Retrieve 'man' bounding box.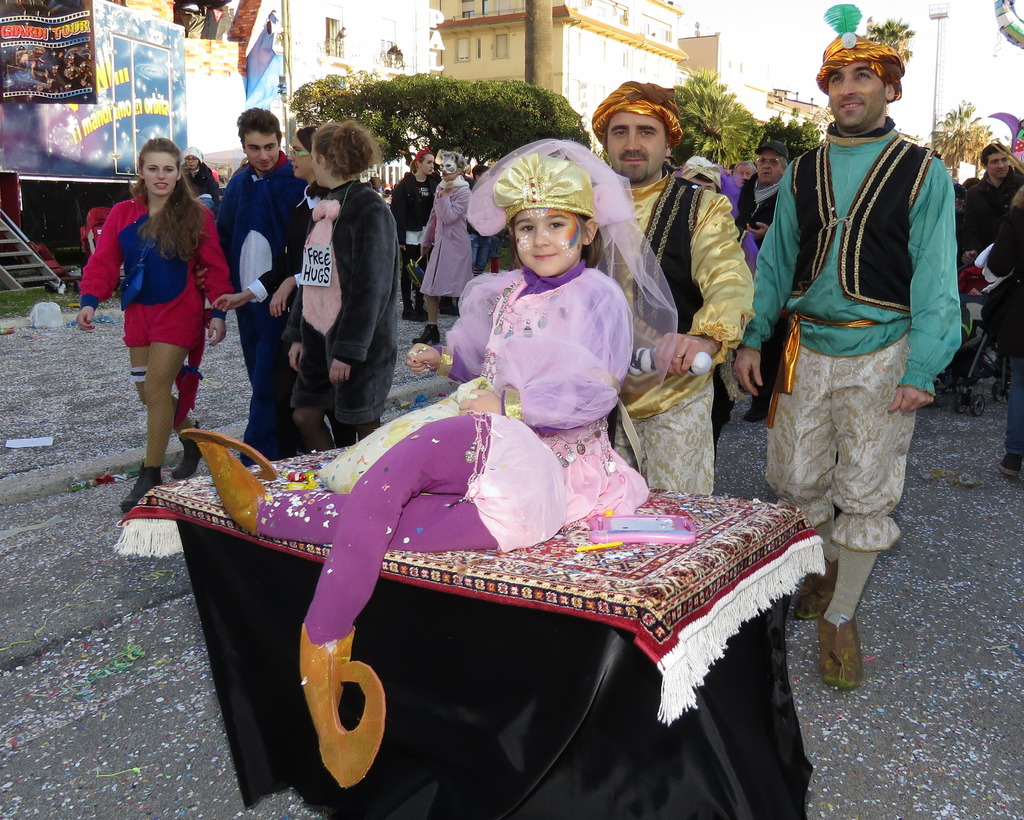
Bounding box: bbox=[963, 142, 1023, 265].
